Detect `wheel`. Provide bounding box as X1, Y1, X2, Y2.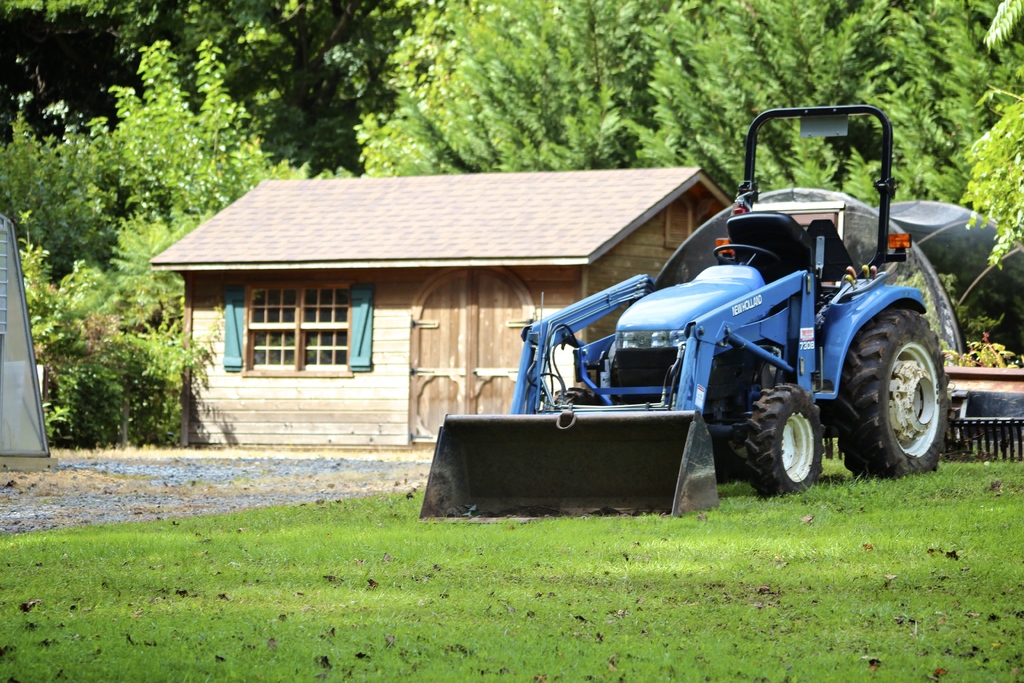
862, 303, 958, 470.
